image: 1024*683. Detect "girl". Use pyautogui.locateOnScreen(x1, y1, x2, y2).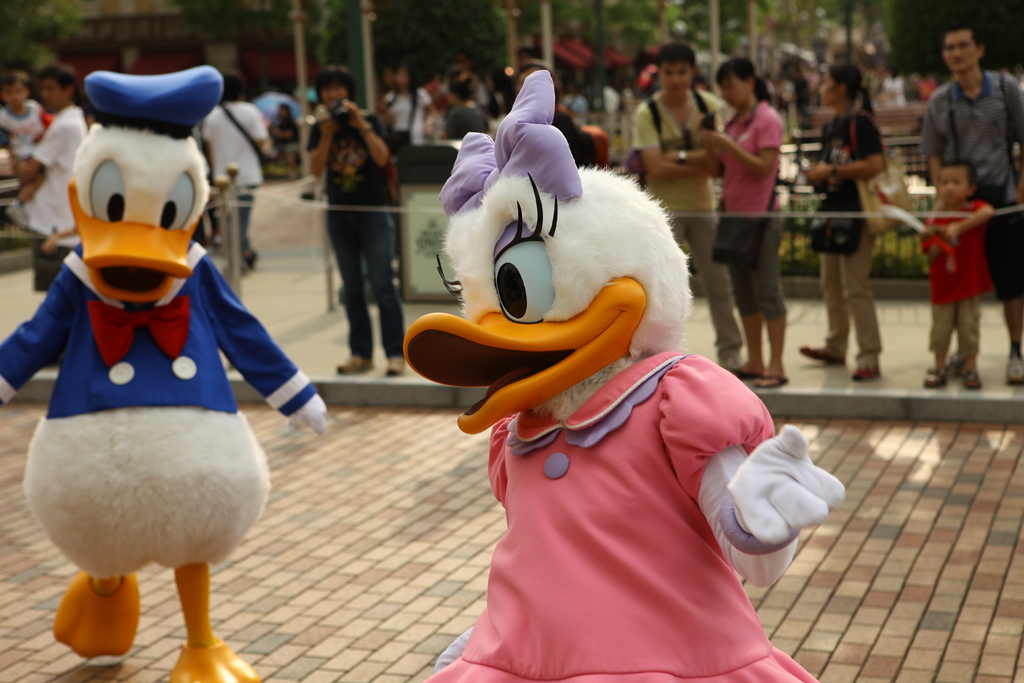
pyautogui.locateOnScreen(691, 57, 794, 391).
